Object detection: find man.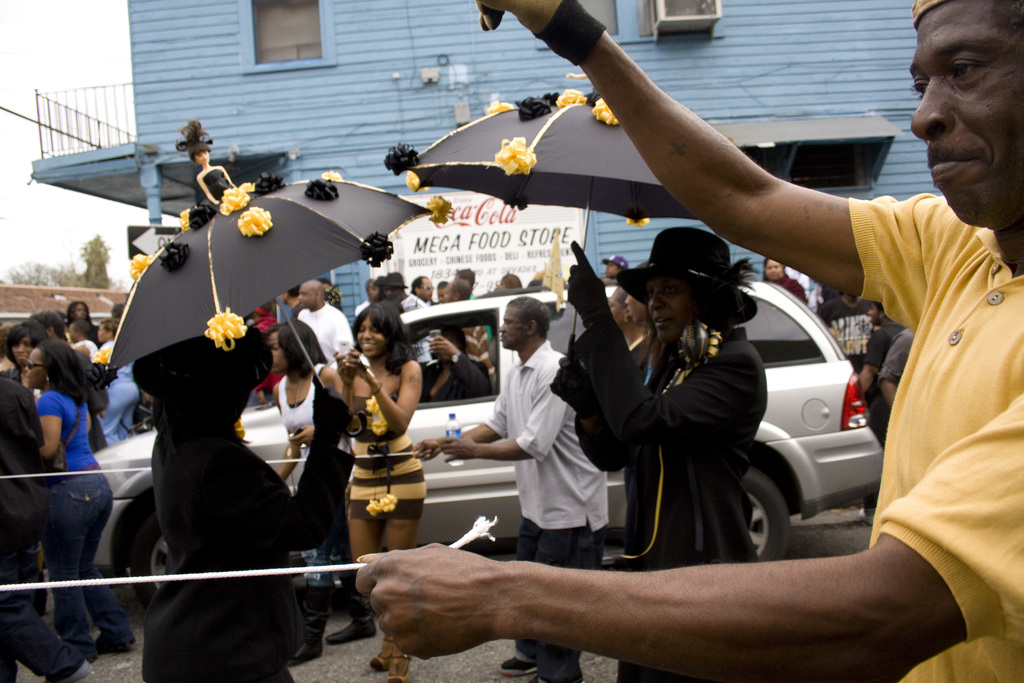
<box>414,296,607,682</box>.
